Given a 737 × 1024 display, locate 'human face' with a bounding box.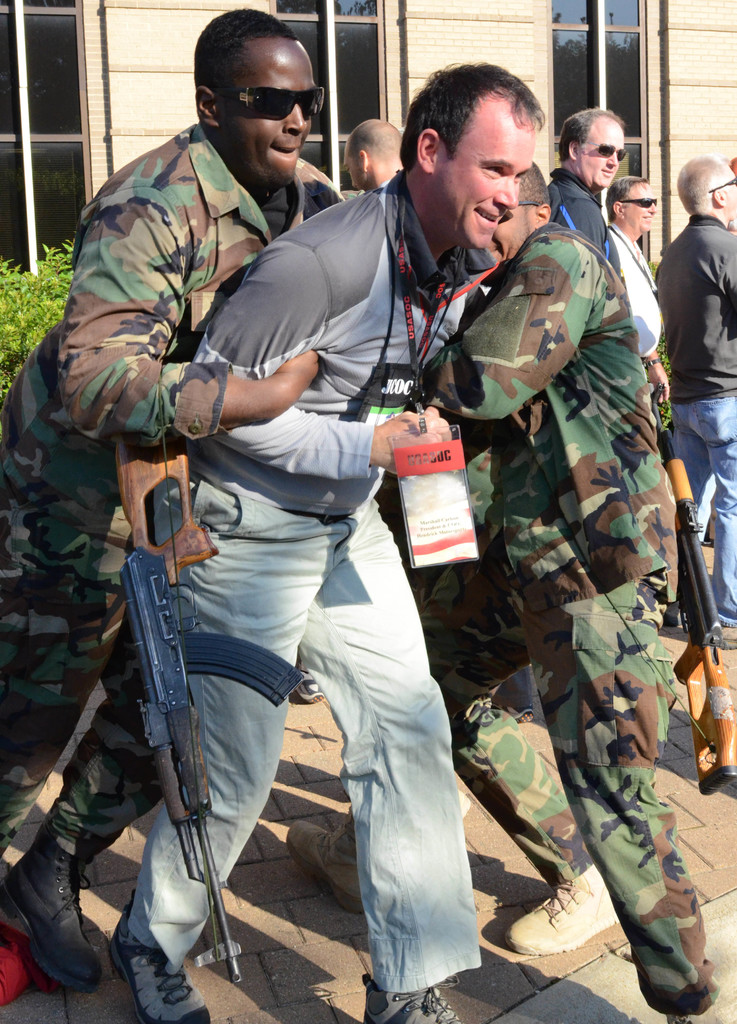
Located: 579:120:621:185.
